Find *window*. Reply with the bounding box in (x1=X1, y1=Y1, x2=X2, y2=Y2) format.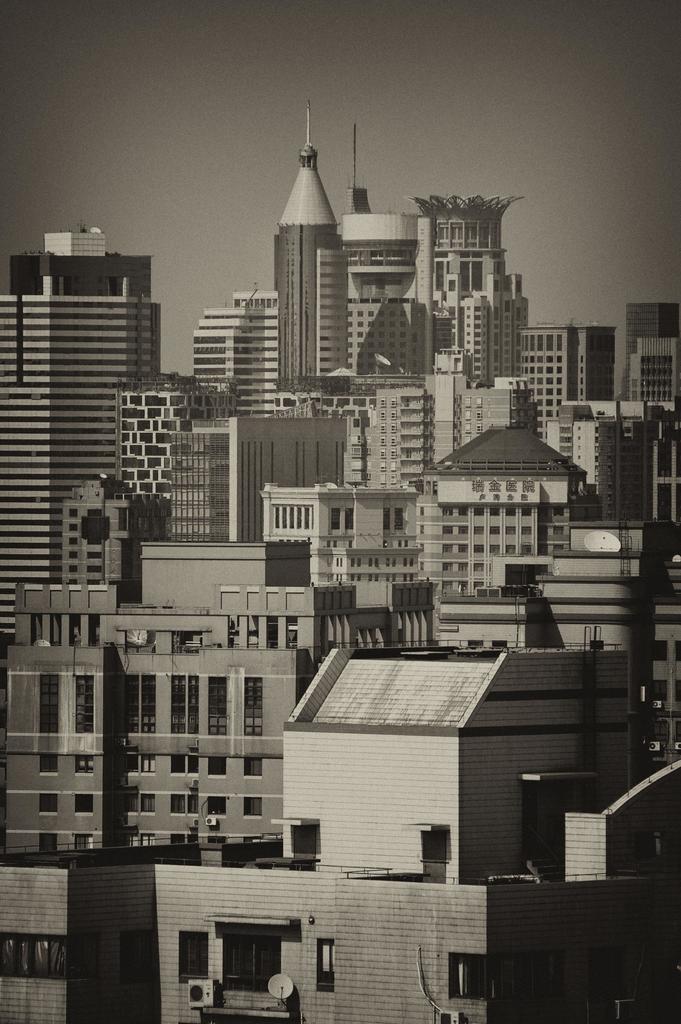
(x1=675, y1=721, x2=680, y2=742).
